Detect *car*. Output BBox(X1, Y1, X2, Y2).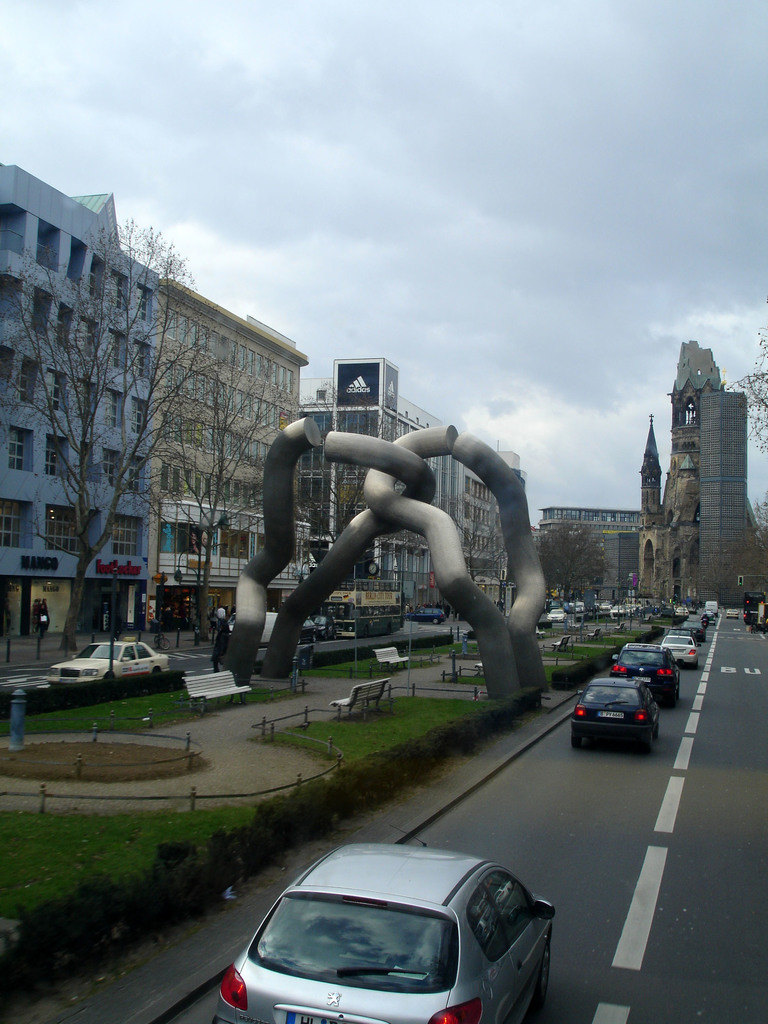
BBox(673, 604, 691, 620).
